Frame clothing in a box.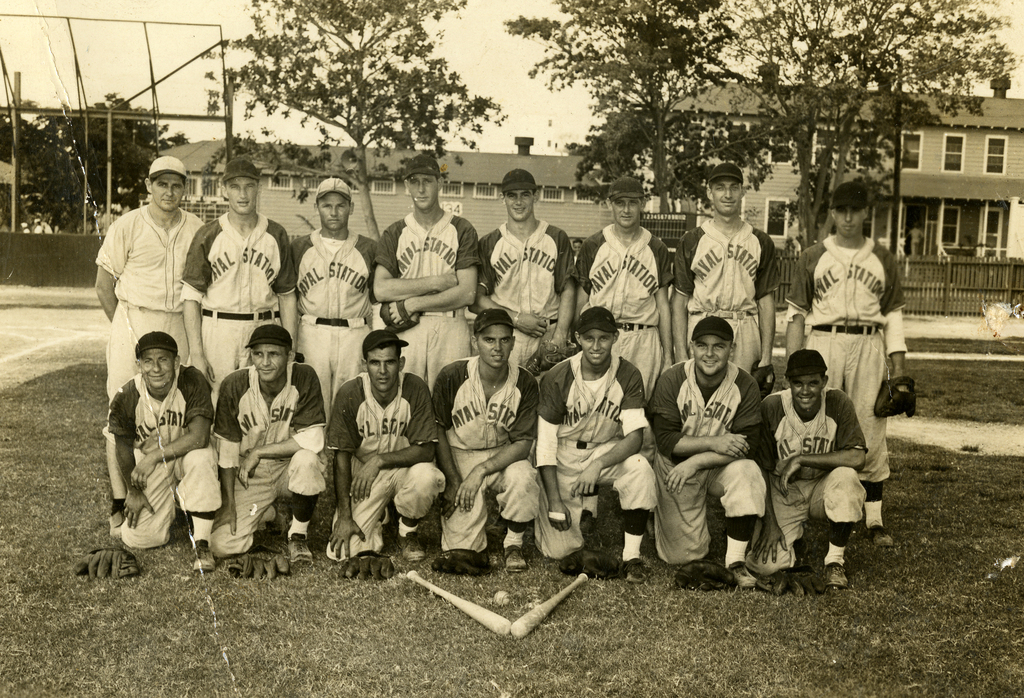
{"left": 333, "top": 370, "right": 438, "bottom": 553}.
